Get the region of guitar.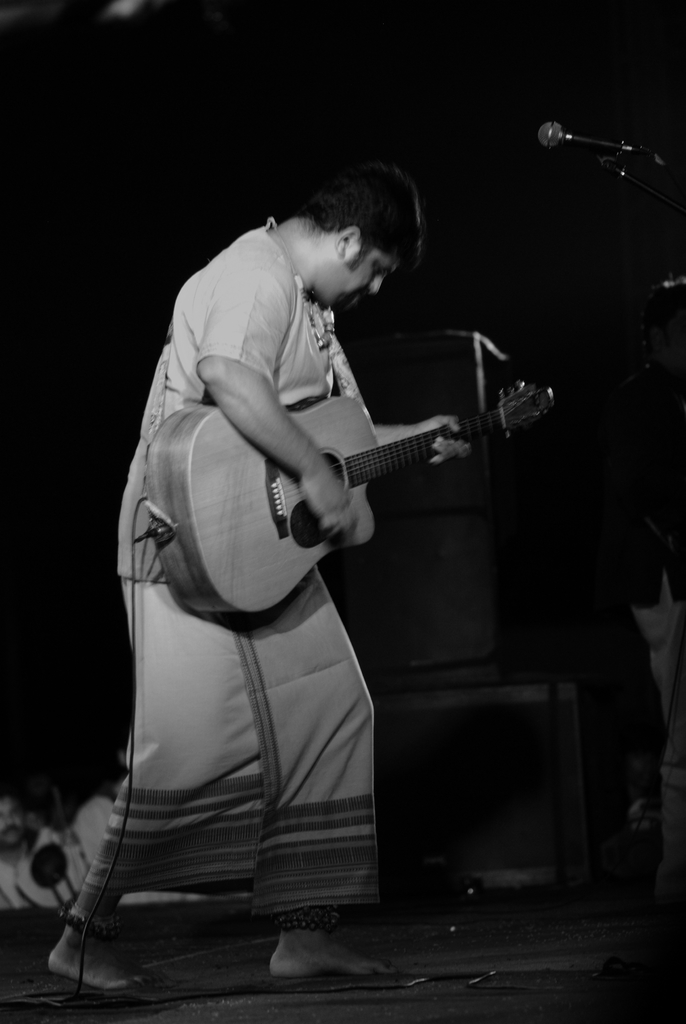
(137, 363, 547, 616).
